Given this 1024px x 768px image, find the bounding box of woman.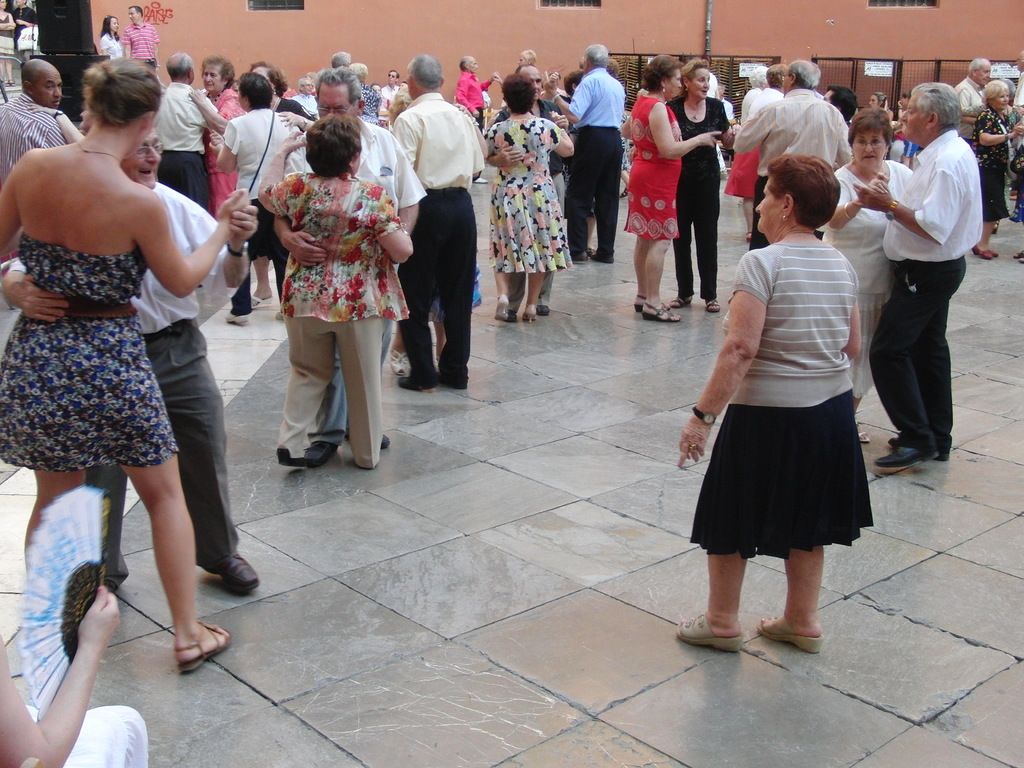
95/12/125/61.
